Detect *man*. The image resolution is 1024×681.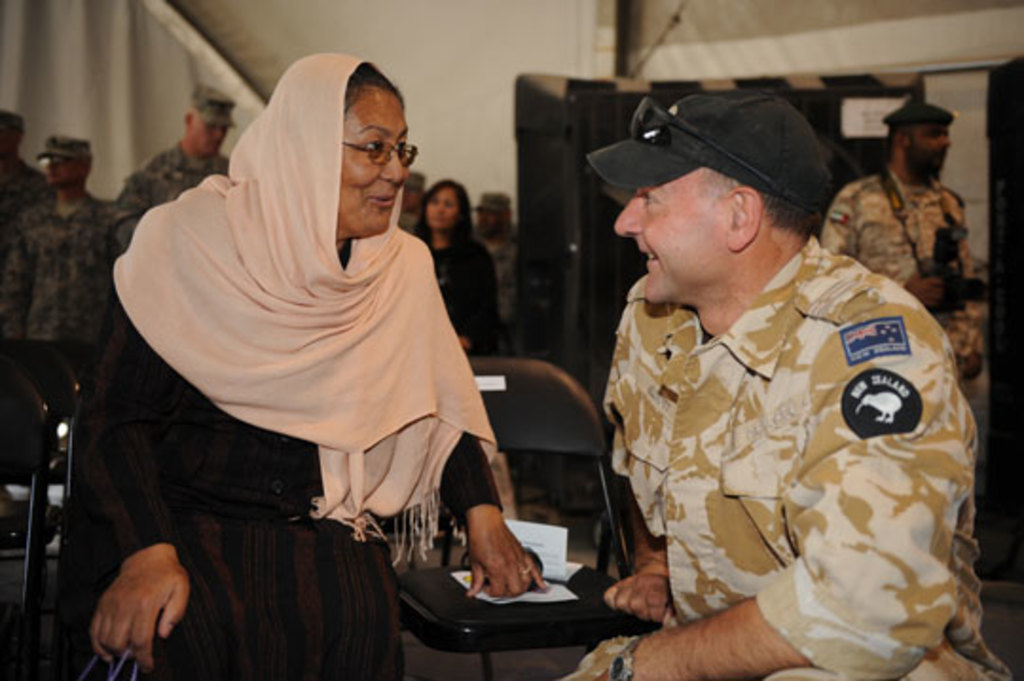
pyautogui.locateOnScreen(817, 104, 986, 376).
